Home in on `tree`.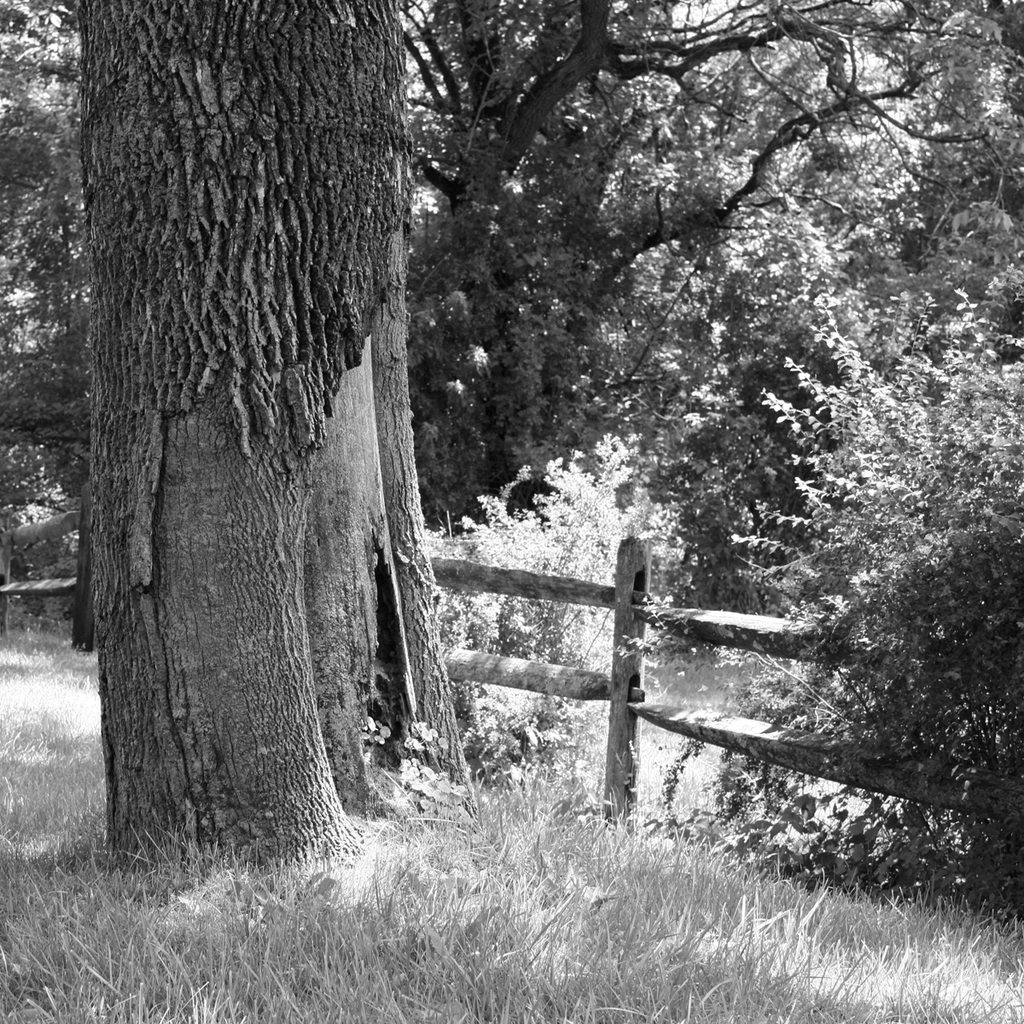
Homed in at (left=0, top=0, right=87, bottom=628).
